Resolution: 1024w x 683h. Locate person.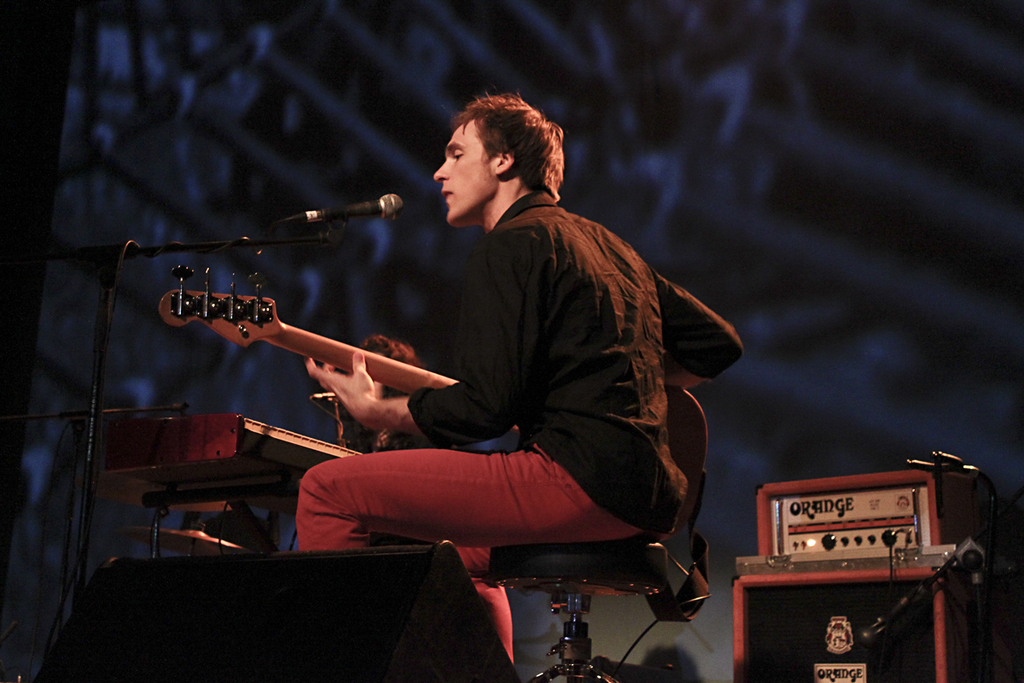
x1=334 y1=329 x2=513 y2=657.
